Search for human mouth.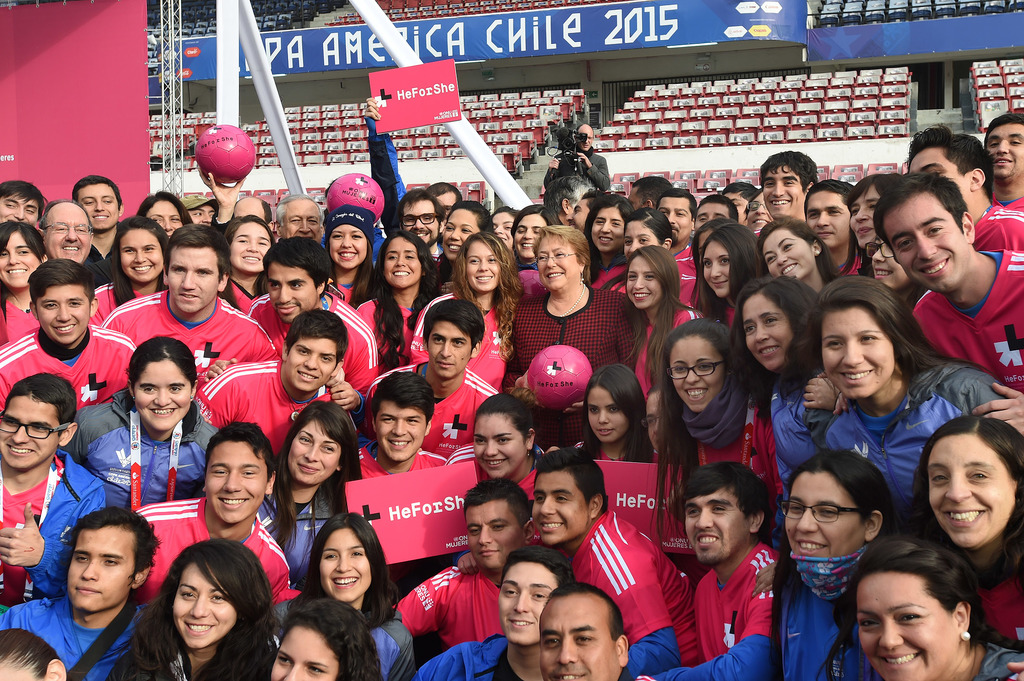
Found at (695,532,720,552).
